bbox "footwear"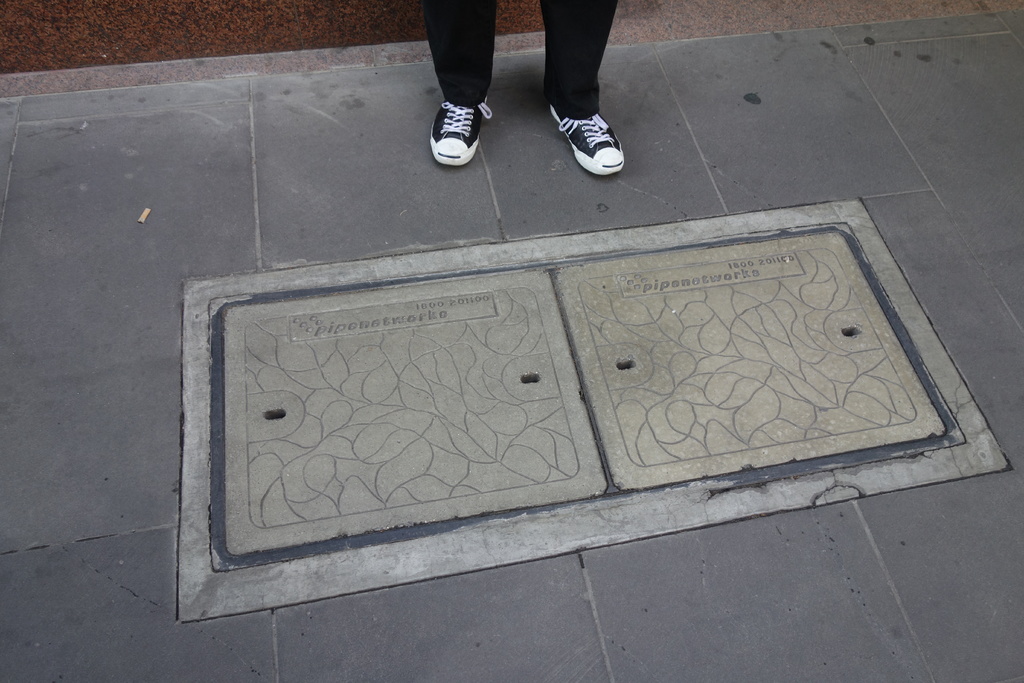
locate(547, 87, 632, 161)
